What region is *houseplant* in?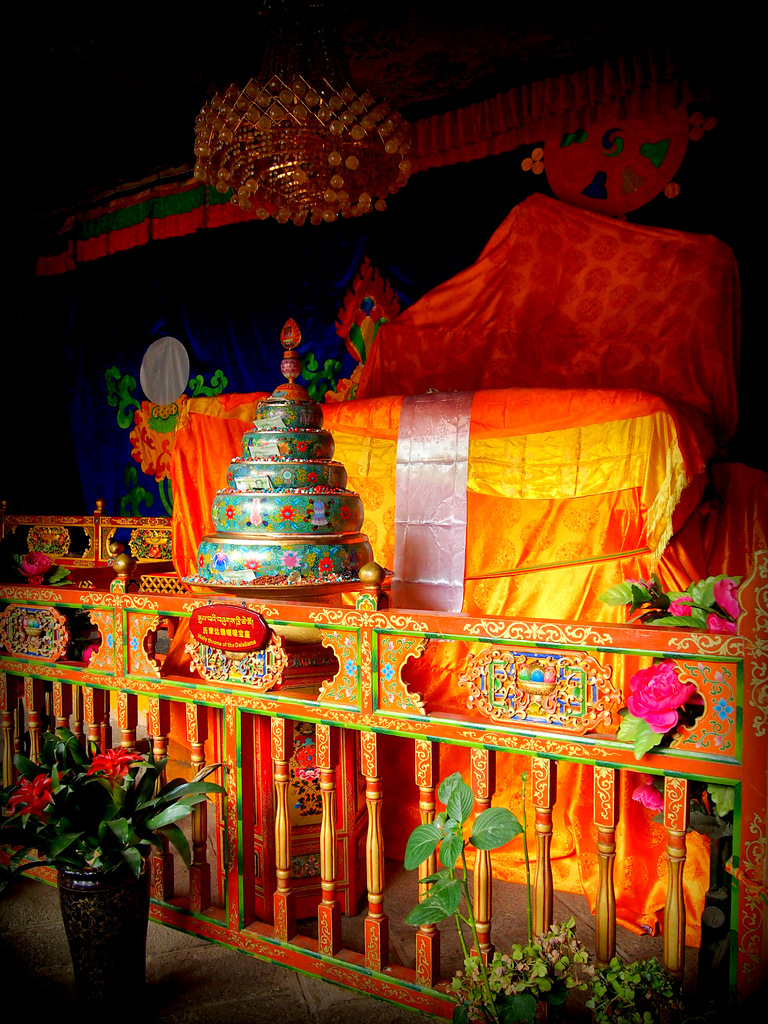
{"x1": 0, "y1": 715, "x2": 229, "y2": 1004}.
